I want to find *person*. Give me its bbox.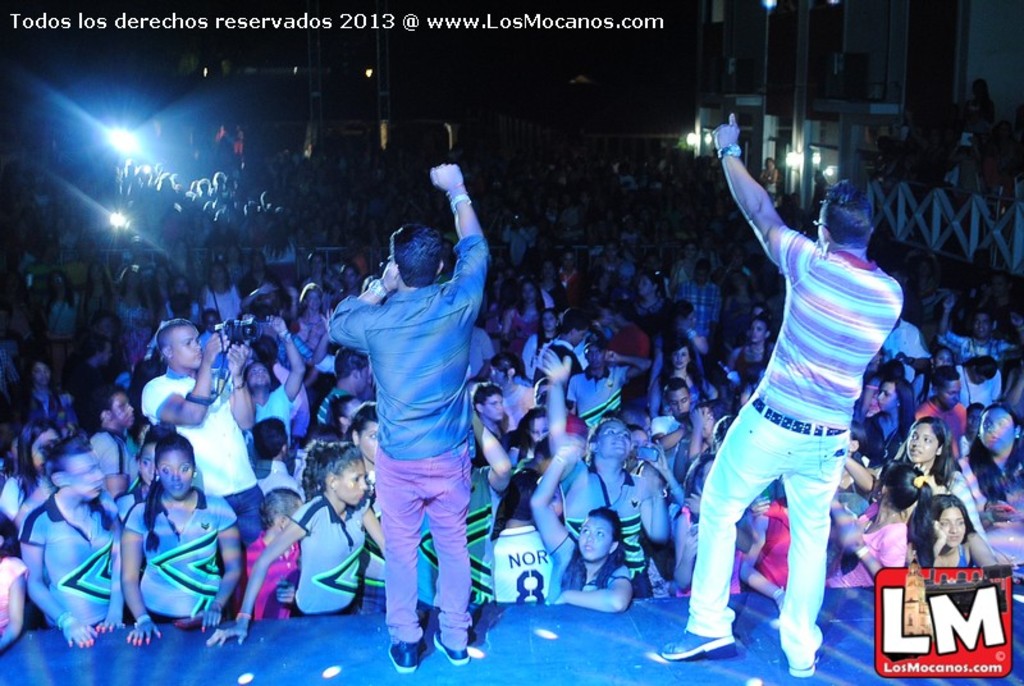
crop(300, 251, 329, 285).
